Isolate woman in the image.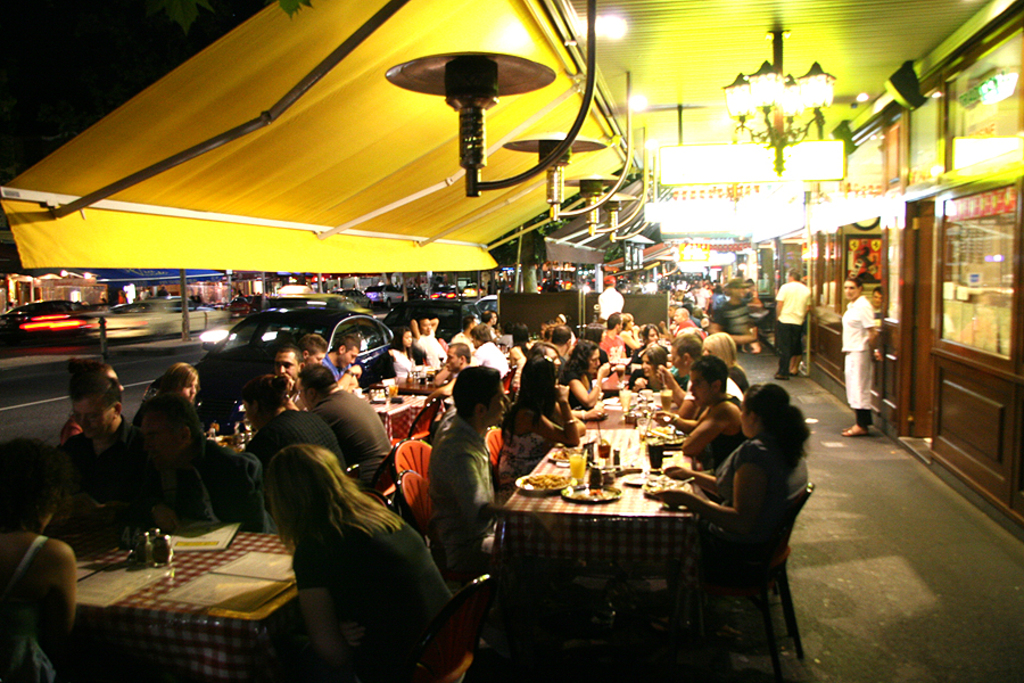
Isolated region: <region>645, 381, 815, 617</region>.
